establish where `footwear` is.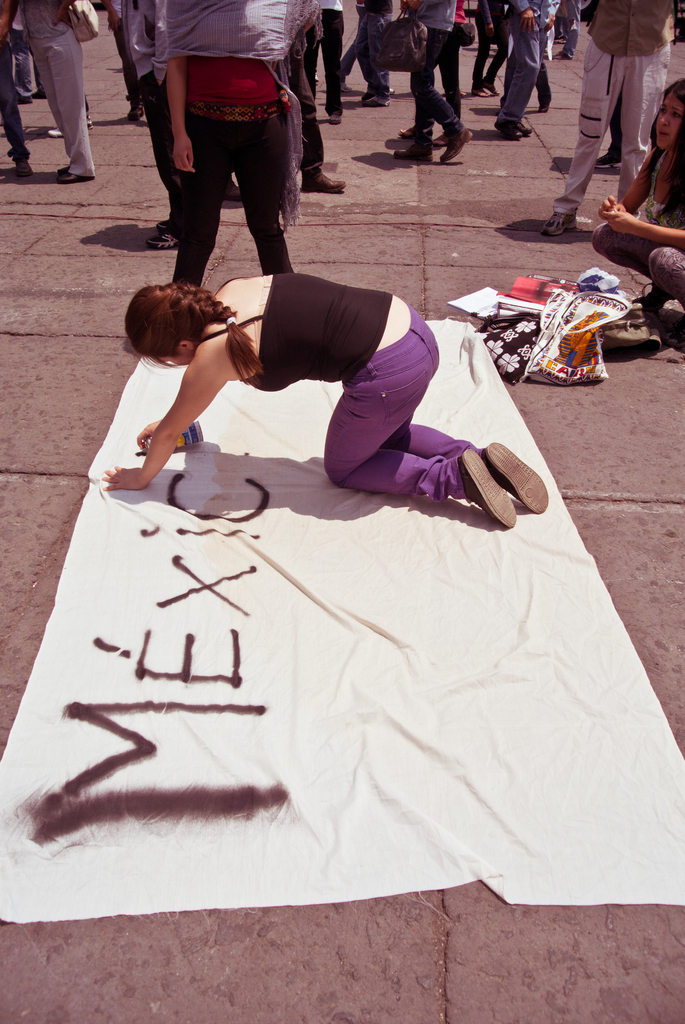
Established at 151:225:178:250.
